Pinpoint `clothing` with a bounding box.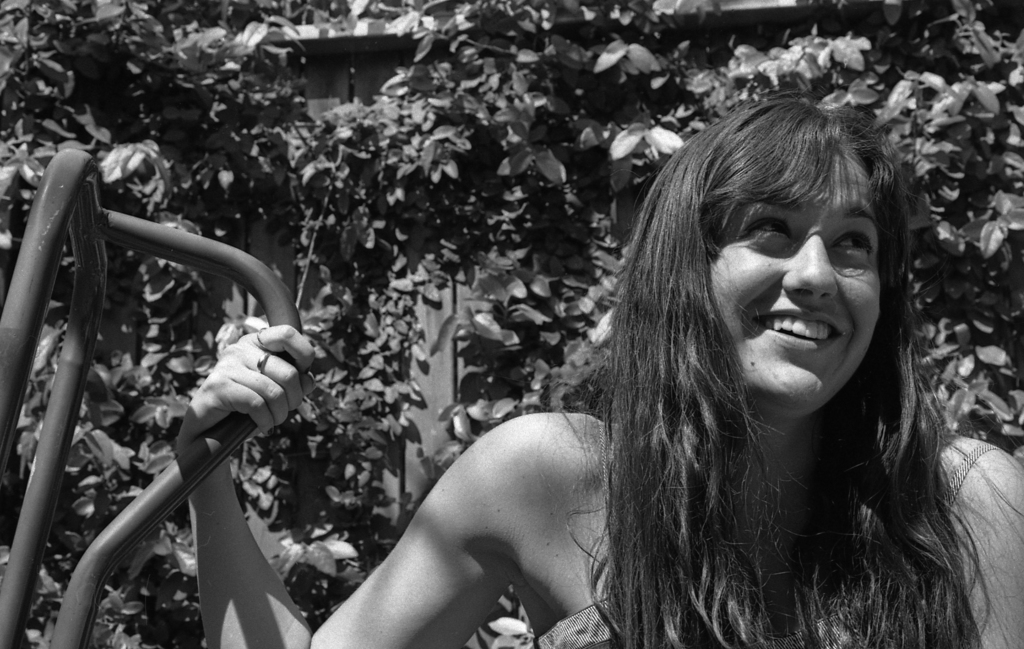
[x1=527, y1=411, x2=998, y2=648].
